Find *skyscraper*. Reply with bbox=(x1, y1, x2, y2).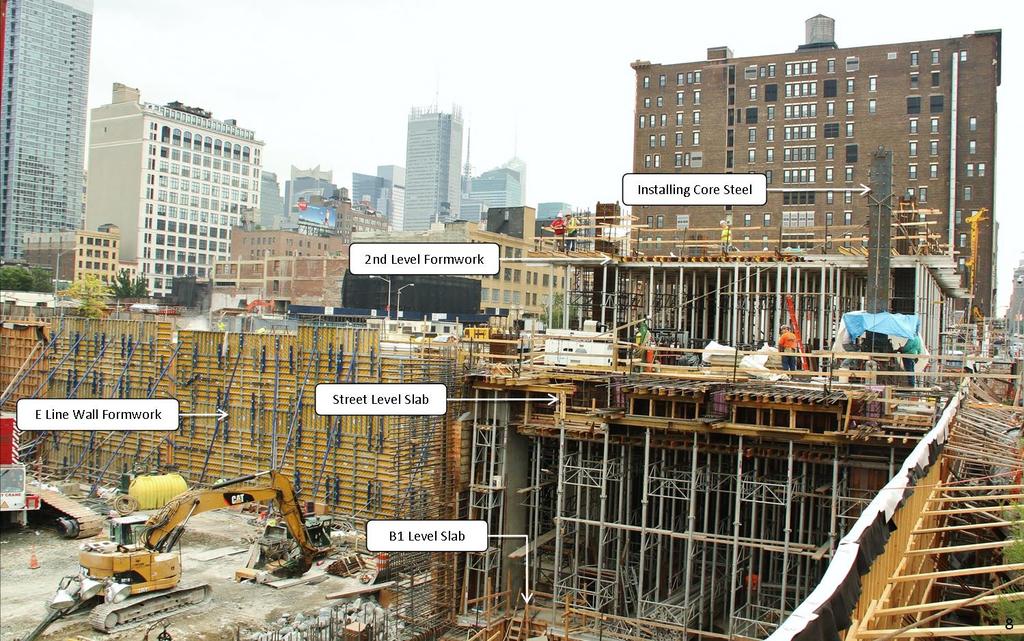
bbox=(352, 165, 396, 227).
